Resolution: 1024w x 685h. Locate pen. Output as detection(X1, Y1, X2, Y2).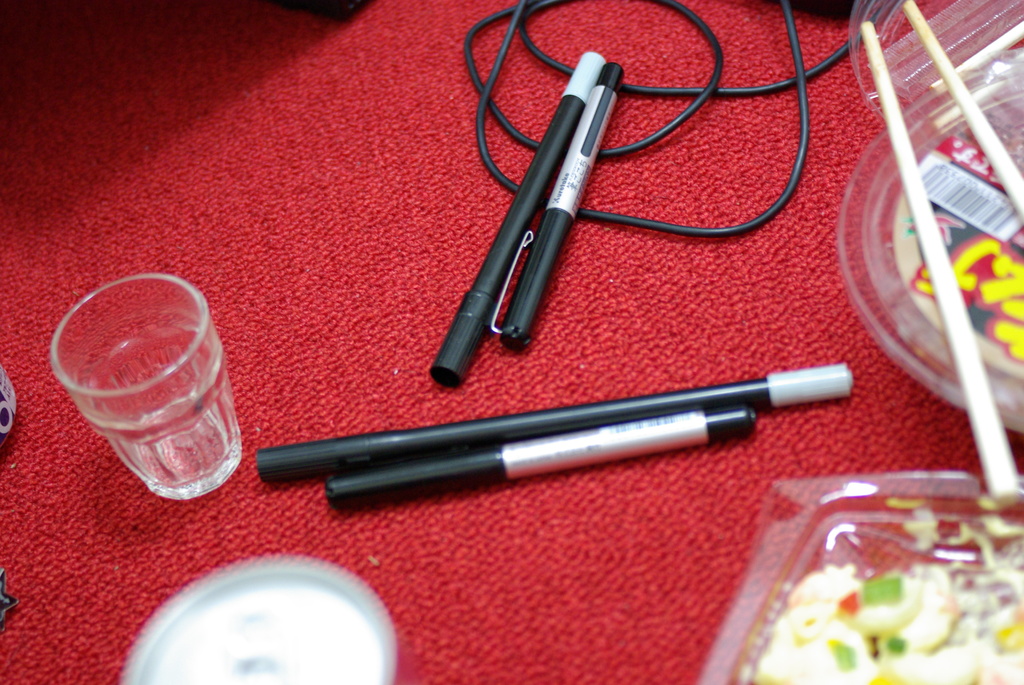
detection(255, 362, 854, 482).
